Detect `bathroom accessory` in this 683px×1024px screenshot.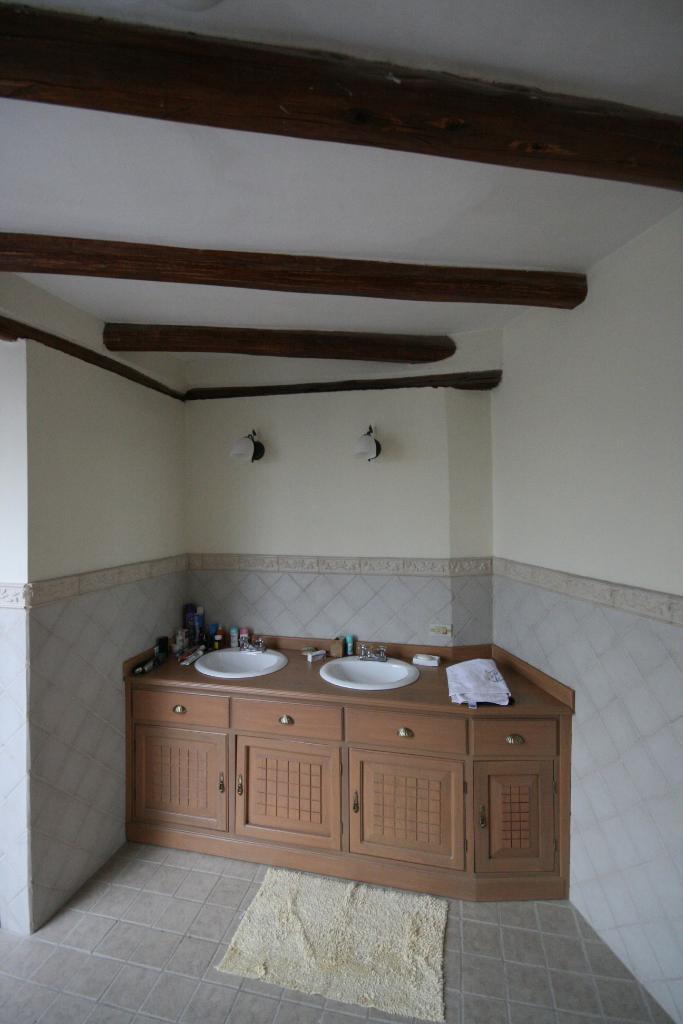
Detection: select_region(313, 636, 428, 693).
